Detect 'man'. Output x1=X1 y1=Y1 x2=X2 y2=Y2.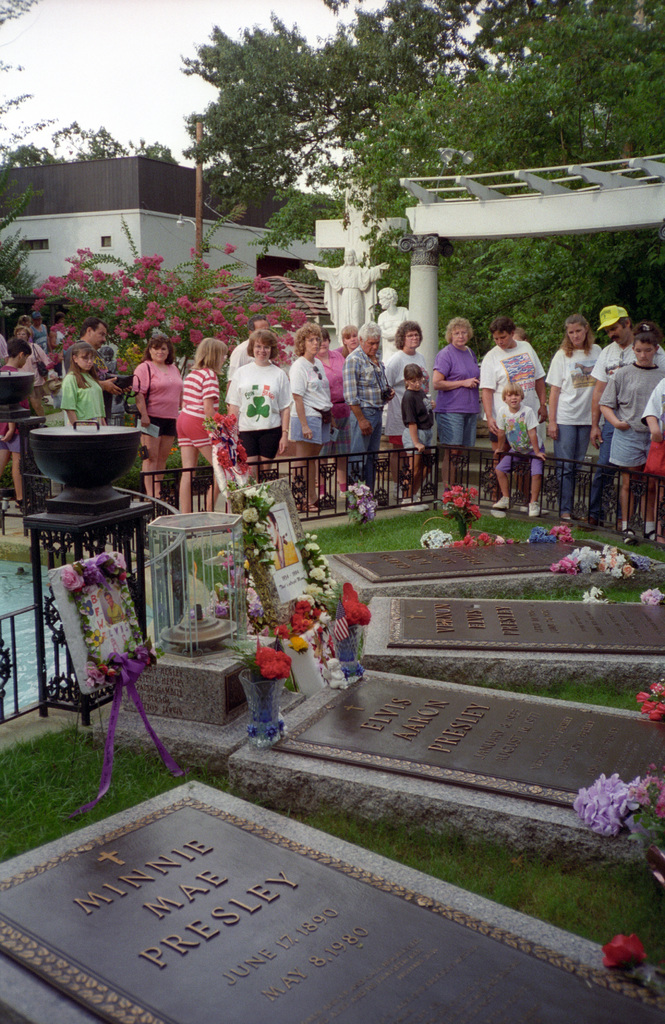
x1=342 y1=319 x2=394 y2=508.
